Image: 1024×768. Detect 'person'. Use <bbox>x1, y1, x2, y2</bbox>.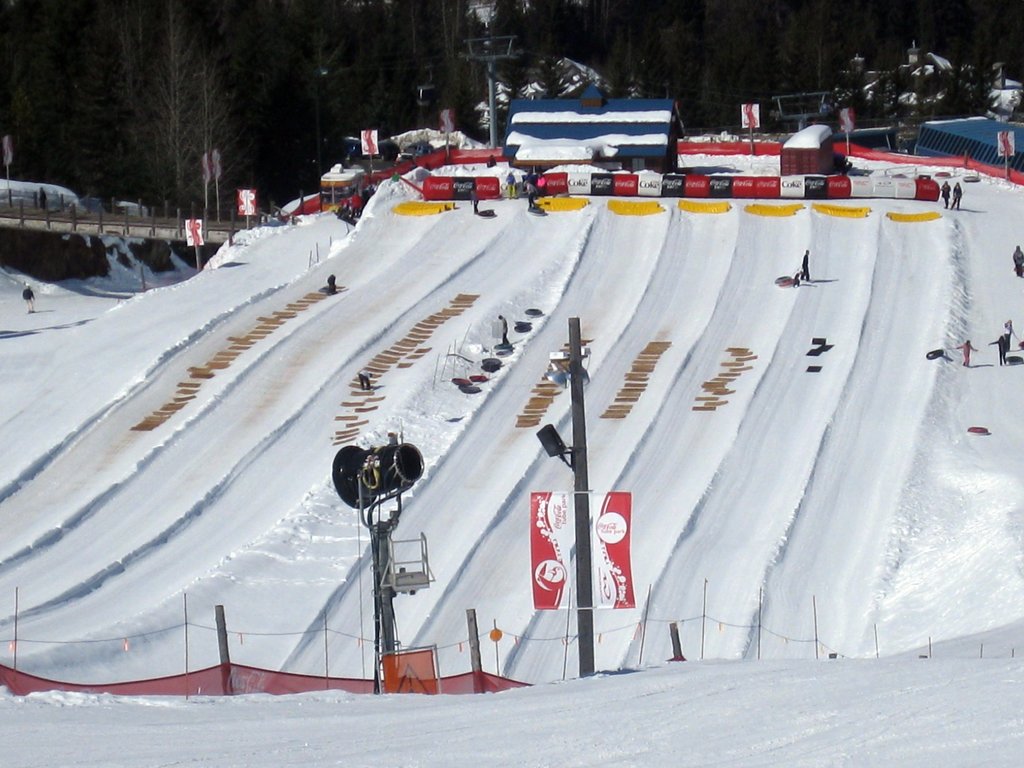
<bbox>19, 284, 36, 312</bbox>.
